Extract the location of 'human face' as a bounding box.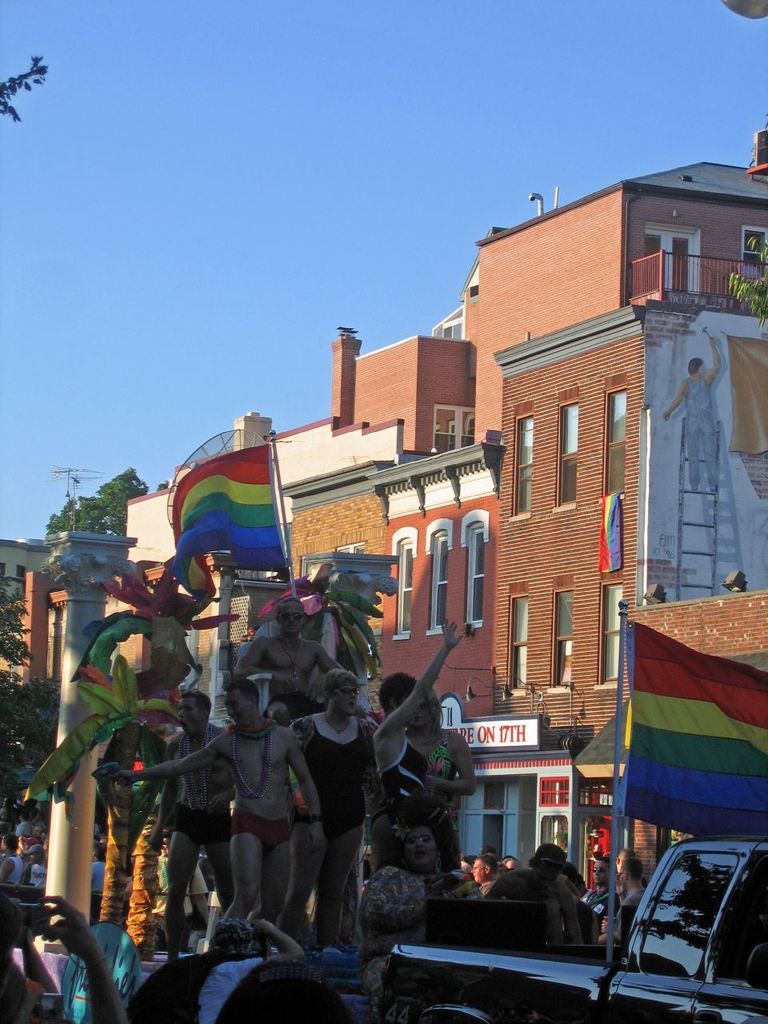
x1=470 y1=862 x2=487 y2=883.
